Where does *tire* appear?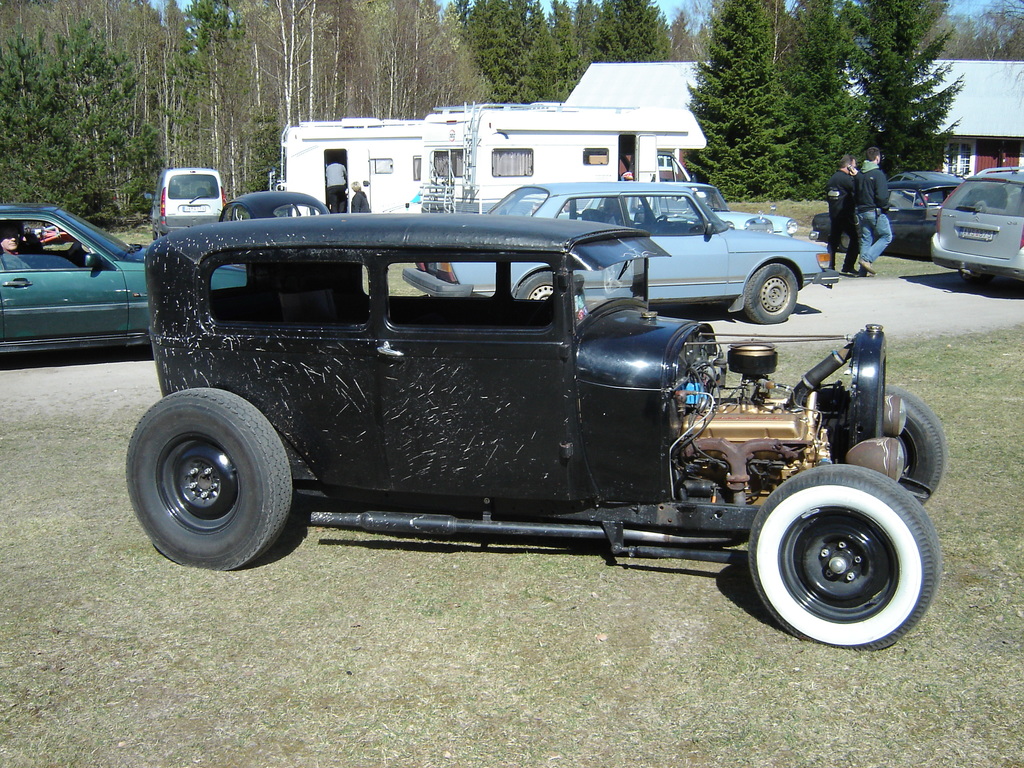
Appears at (740,262,799,326).
